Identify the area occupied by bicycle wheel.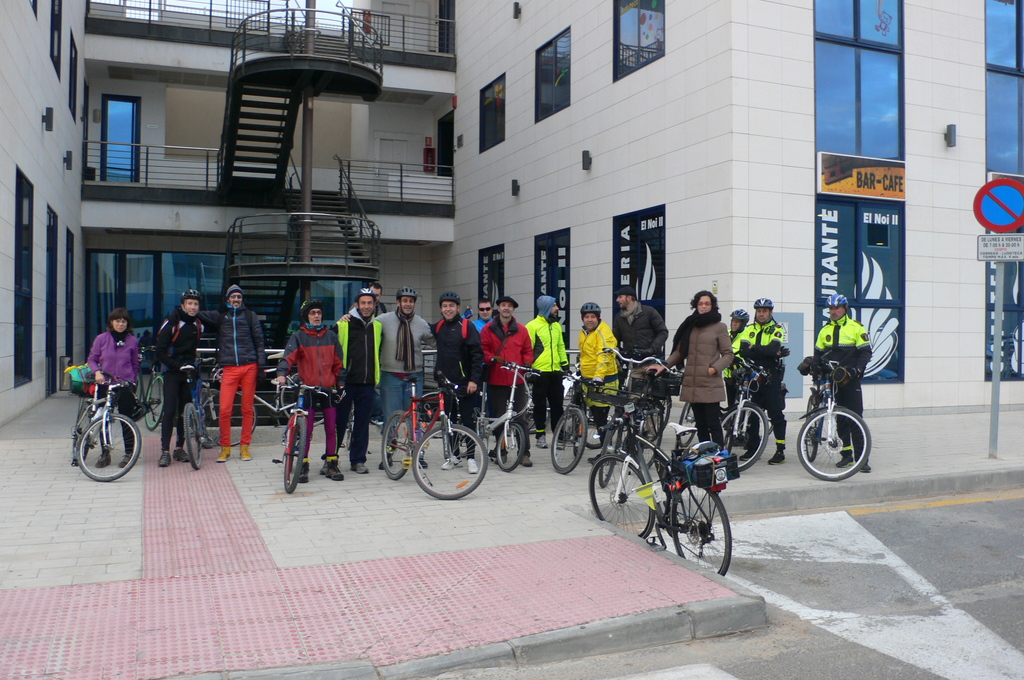
Area: l=141, t=371, r=166, b=430.
